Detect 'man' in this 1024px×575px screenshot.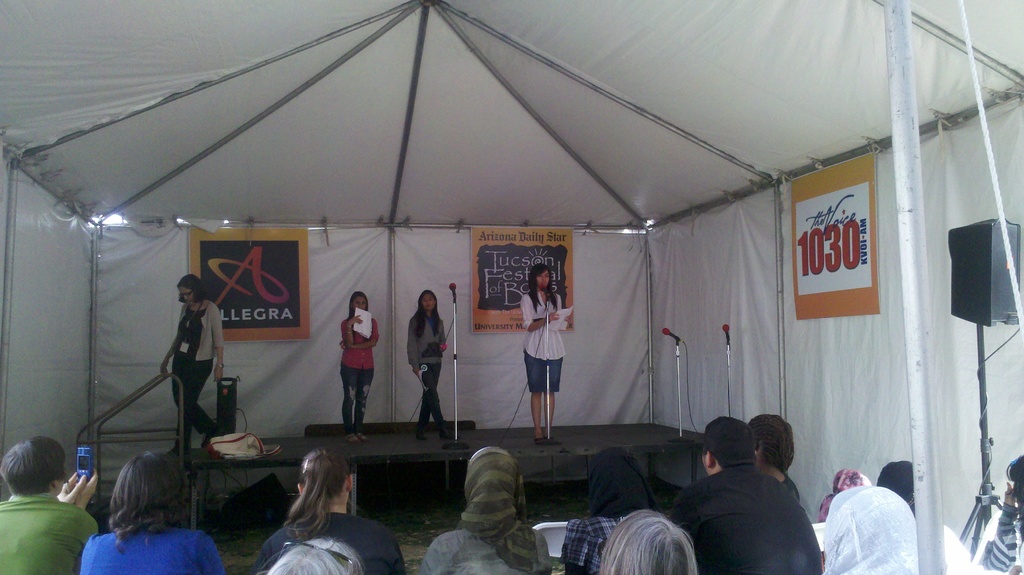
Detection: (0,437,101,574).
